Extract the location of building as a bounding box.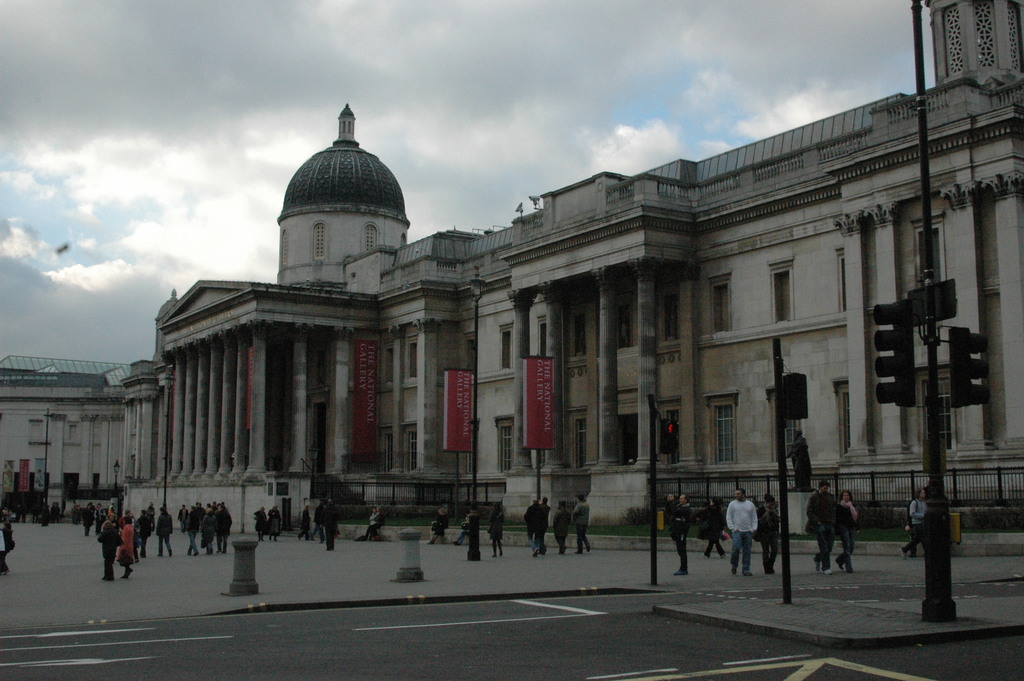
pyautogui.locateOnScreen(2, 355, 127, 523).
